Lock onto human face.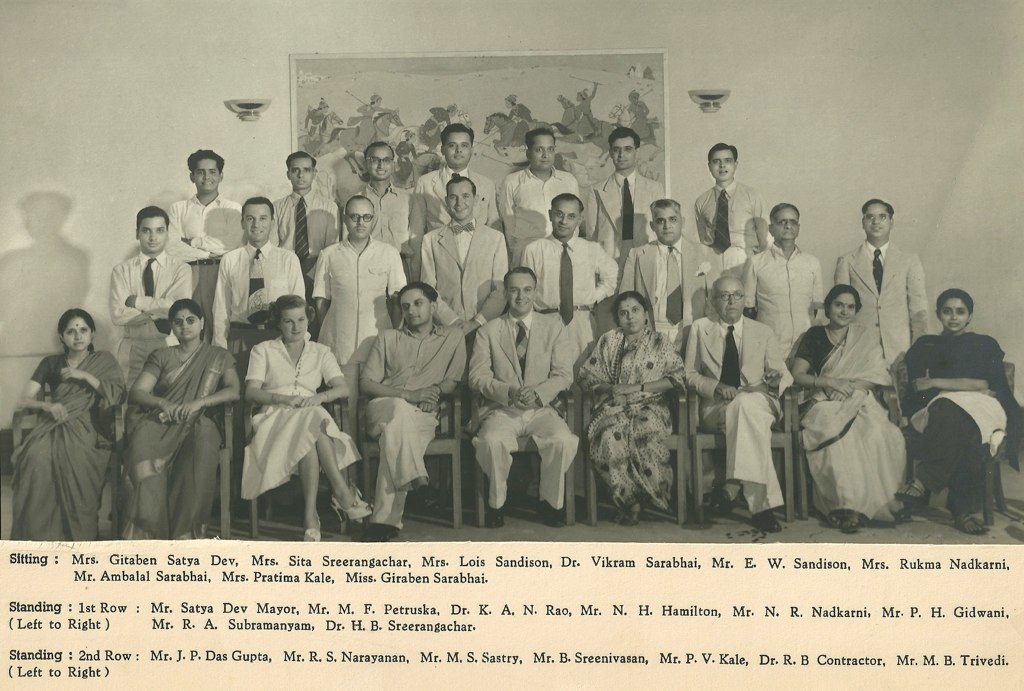
Locked: [left=550, top=199, right=578, bottom=237].
